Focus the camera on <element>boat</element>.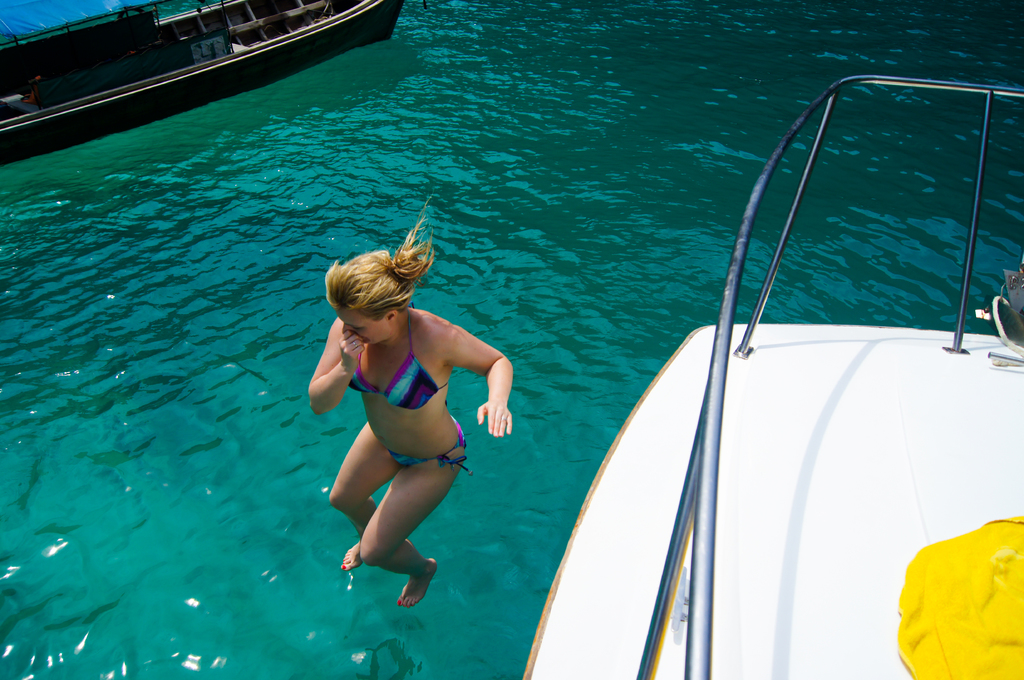
Focus region: (517, 82, 1023, 679).
